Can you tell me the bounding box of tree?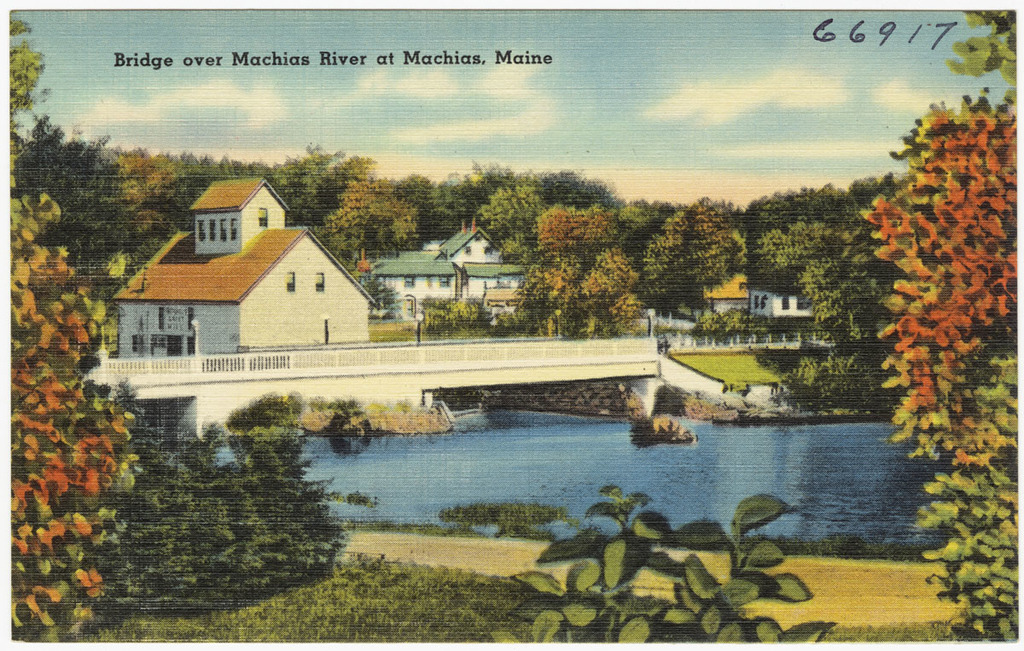
rect(203, 152, 246, 185).
